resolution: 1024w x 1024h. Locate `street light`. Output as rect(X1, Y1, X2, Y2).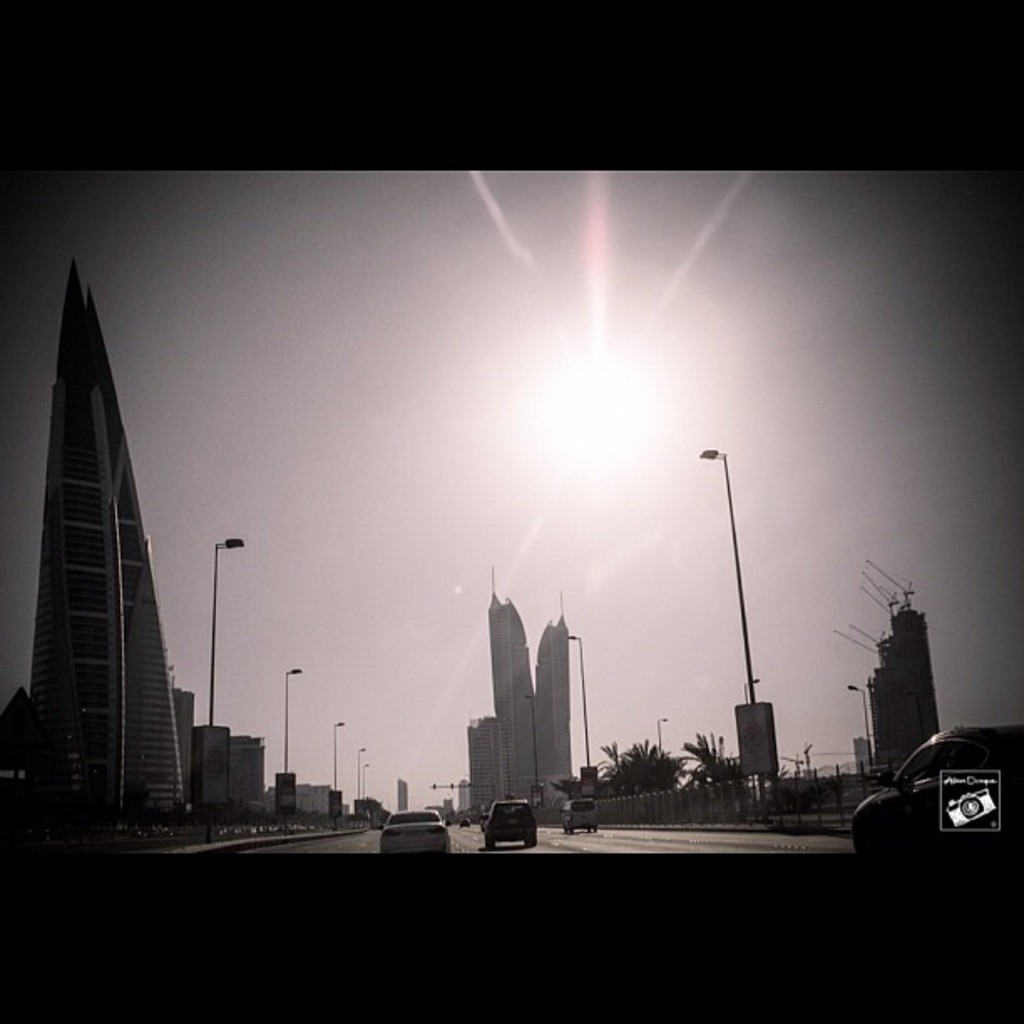
rect(699, 445, 756, 701).
